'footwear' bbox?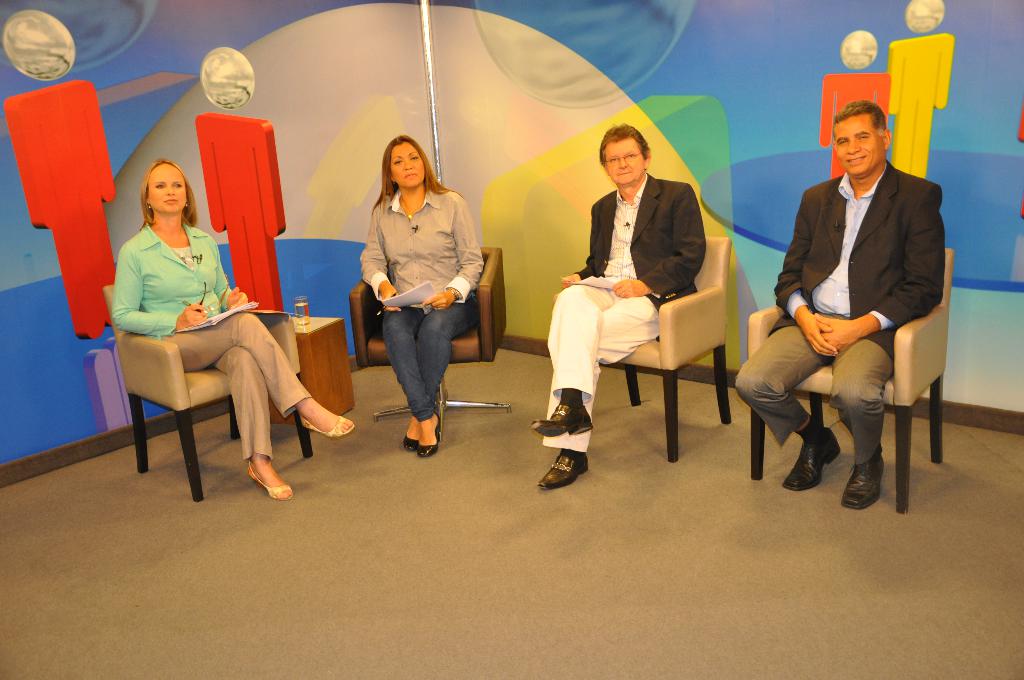
532,393,594,437
